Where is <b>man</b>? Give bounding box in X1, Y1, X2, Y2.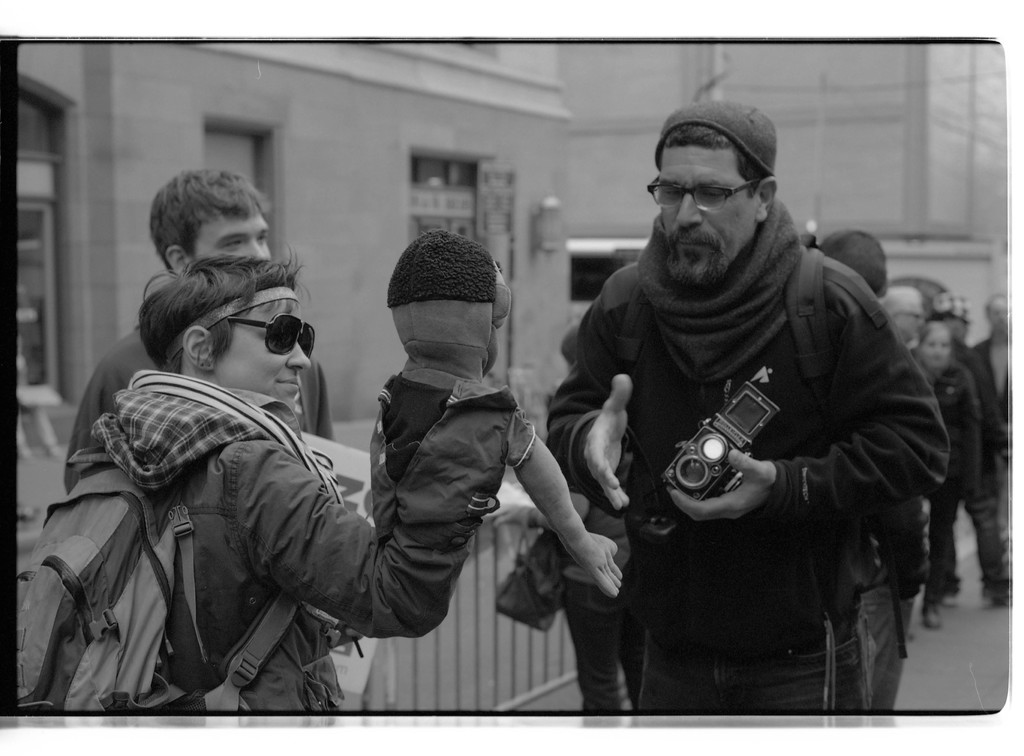
69, 152, 344, 472.
